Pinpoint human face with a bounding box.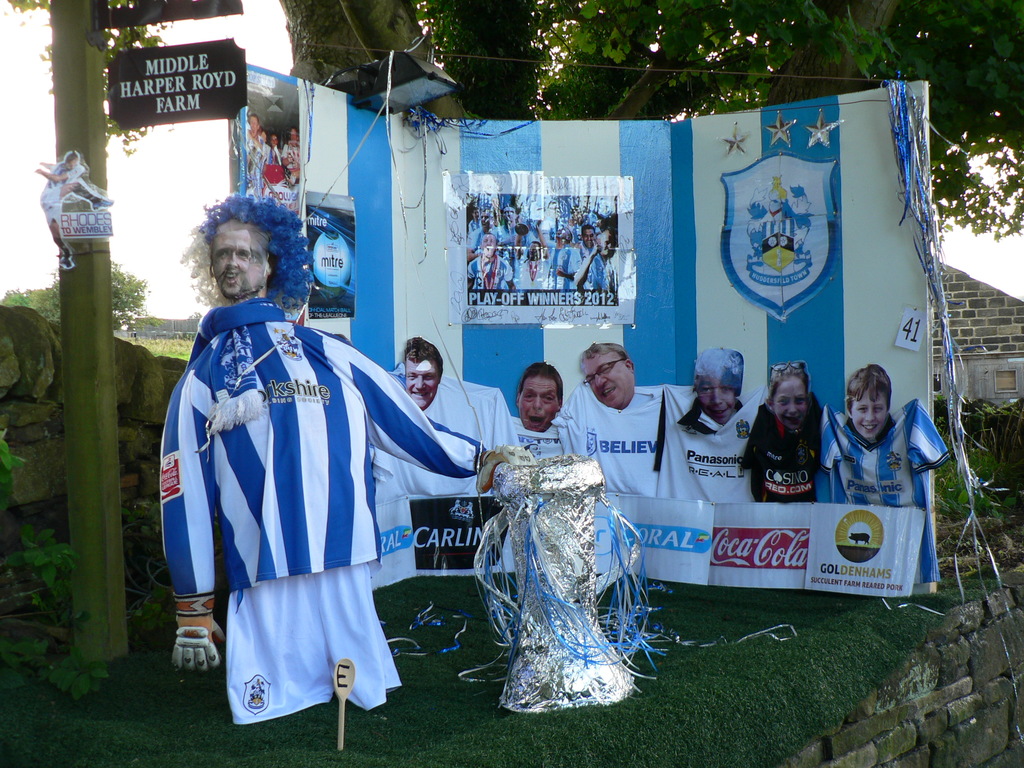
BBox(694, 382, 739, 430).
